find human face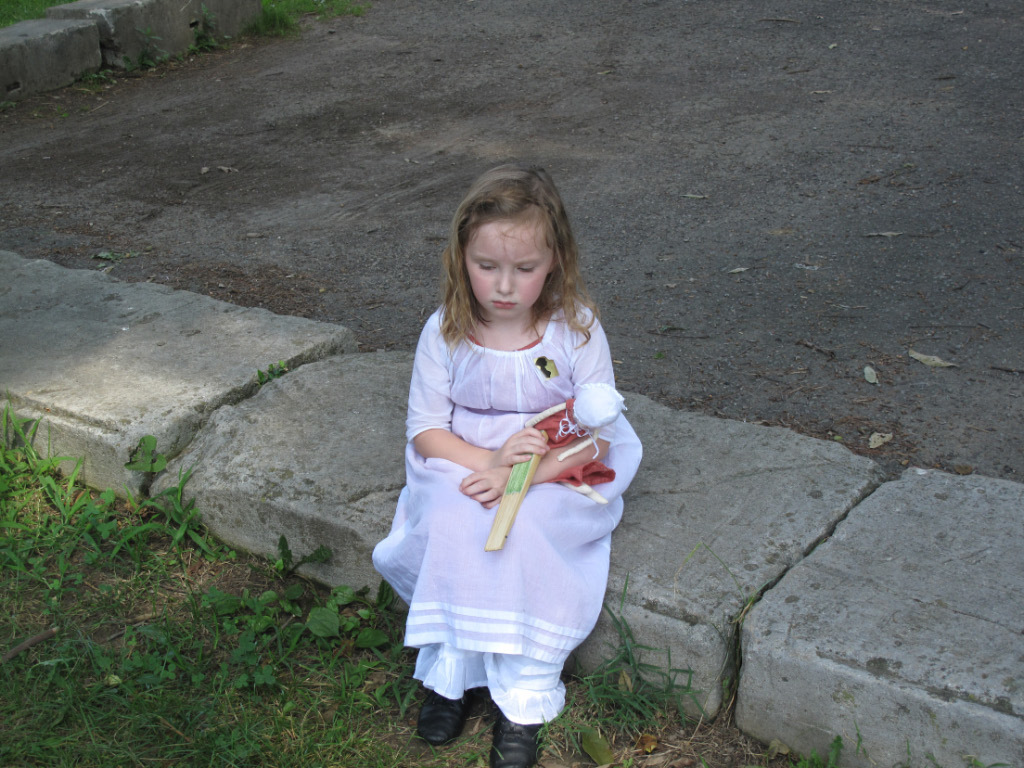
470, 216, 555, 313
